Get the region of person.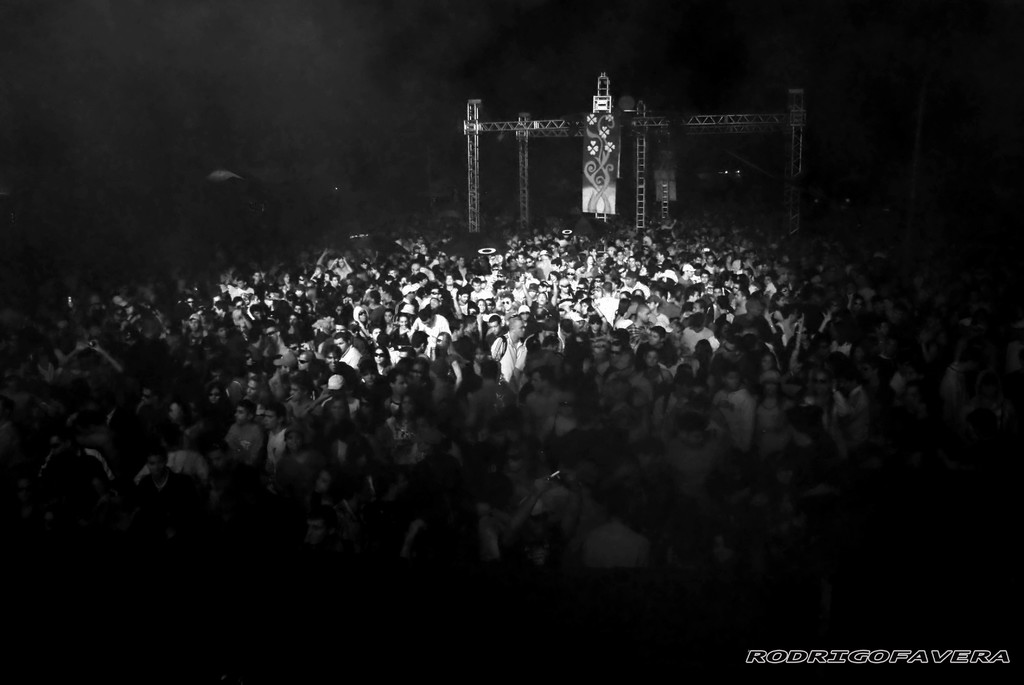
<region>152, 456, 187, 487</region>.
